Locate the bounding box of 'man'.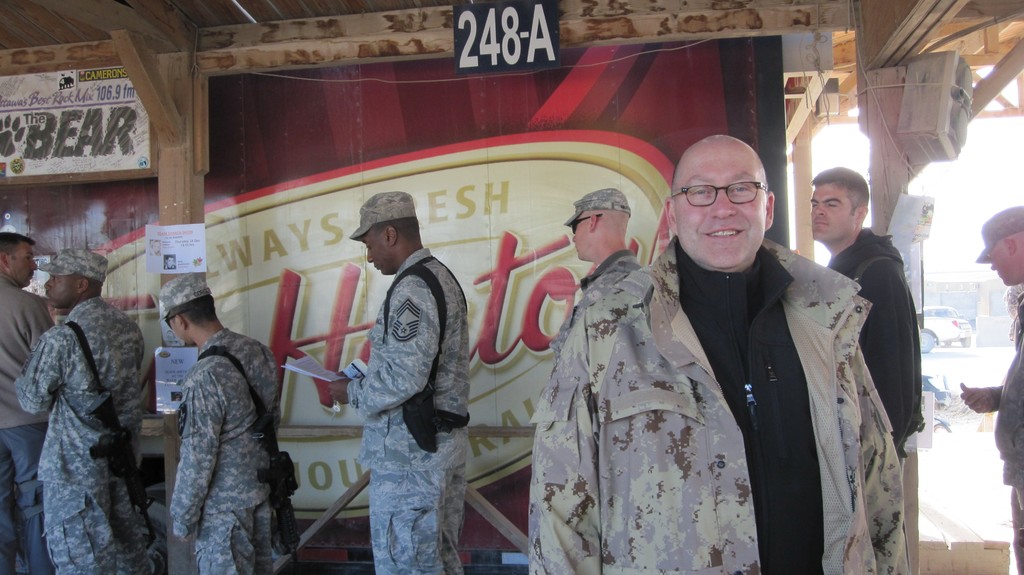
Bounding box: select_region(164, 274, 283, 574).
